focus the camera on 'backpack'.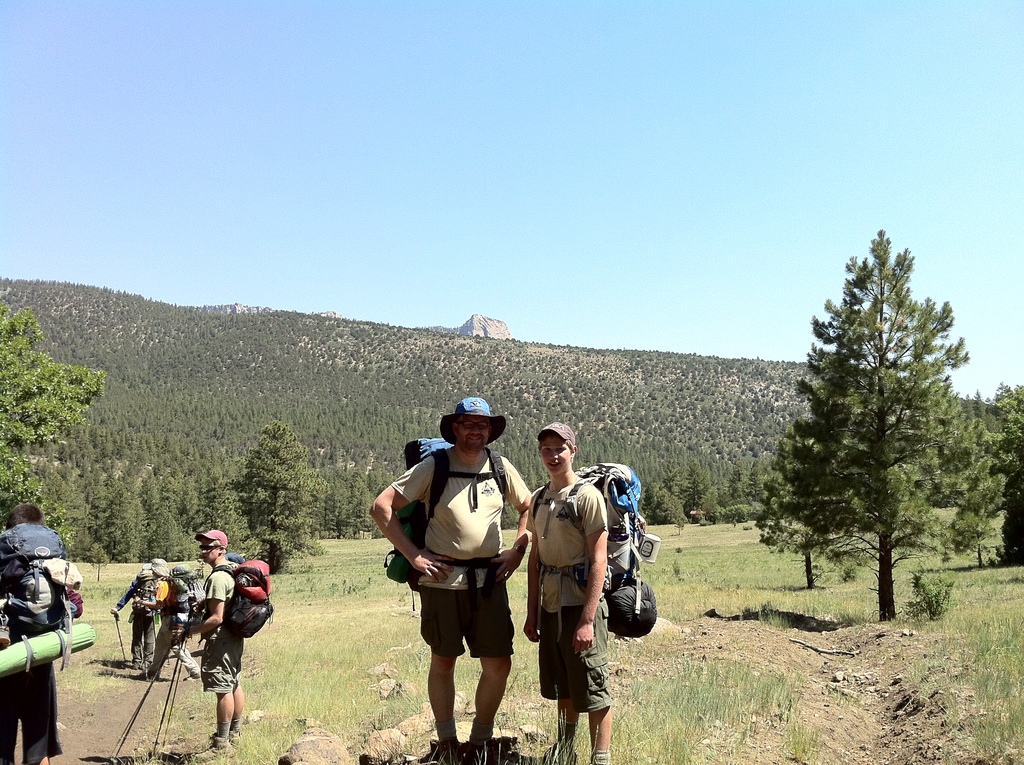
Focus region: rect(192, 555, 276, 636).
